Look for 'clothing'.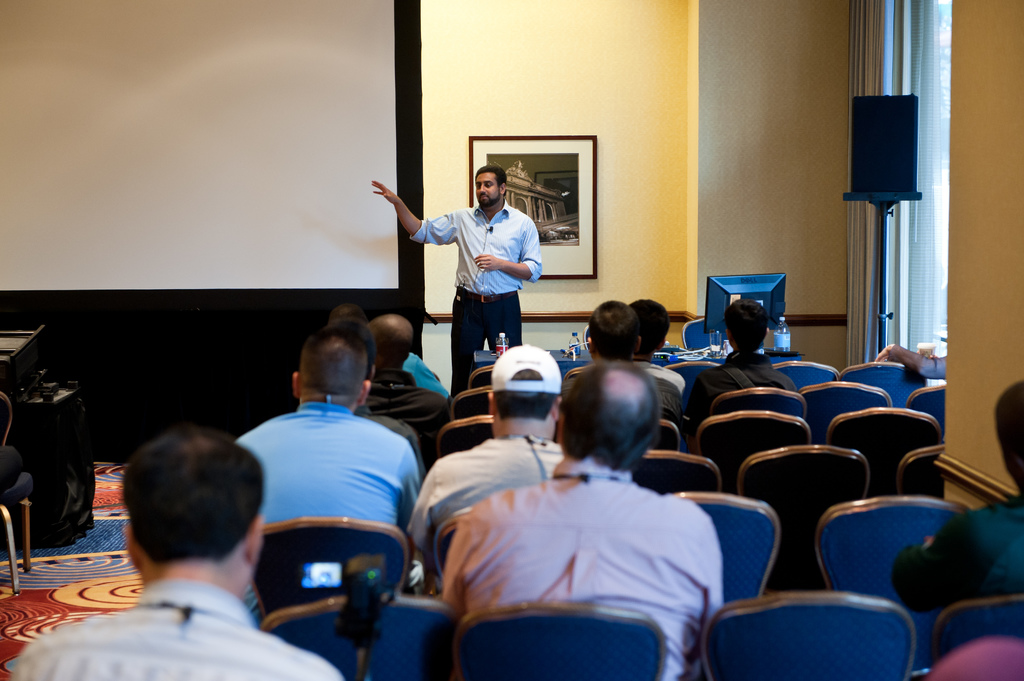
Found: bbox(443, 460, 724, 677).
